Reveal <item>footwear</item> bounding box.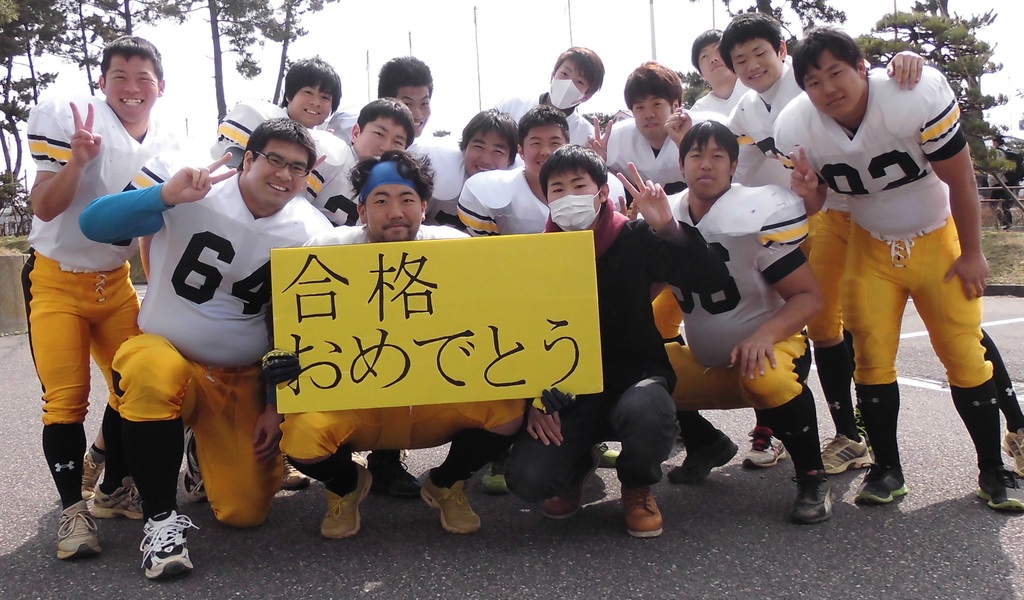
Revealed: select_region(83, 473, 146, 515).
